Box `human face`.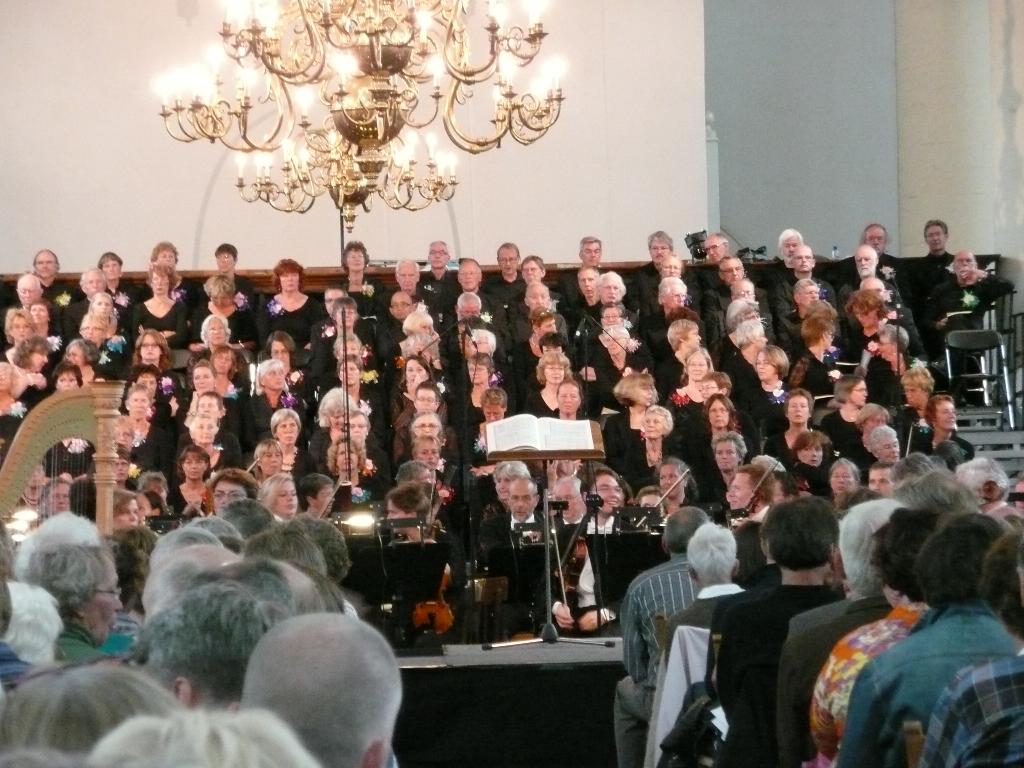
779/239/802/264.
